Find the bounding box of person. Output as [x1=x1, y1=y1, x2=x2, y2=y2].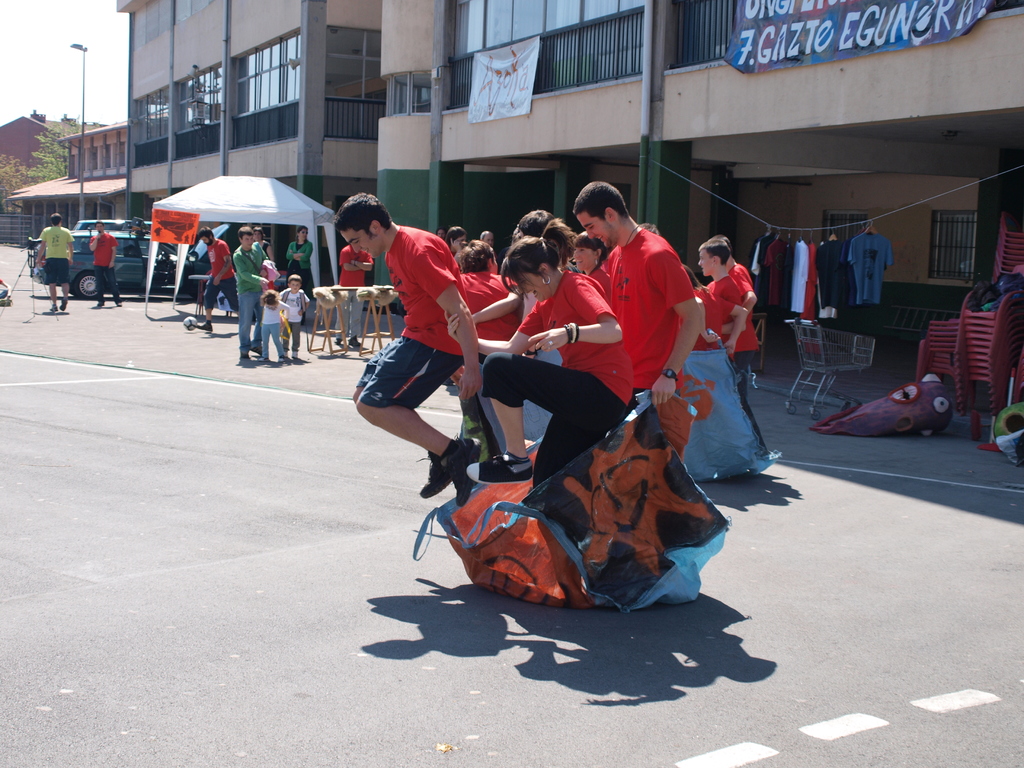
[x1=230, y1=226, x2=268, y2=365].
